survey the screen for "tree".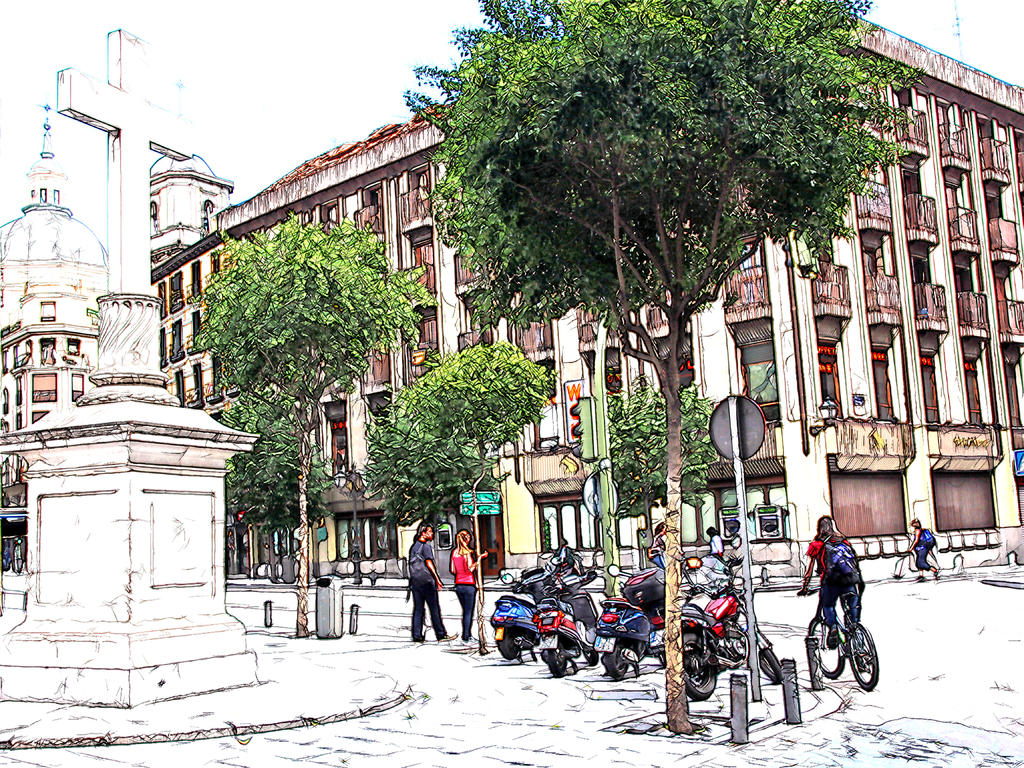
Survey found: x1=608 y1=370 x2=716 y2=576.
